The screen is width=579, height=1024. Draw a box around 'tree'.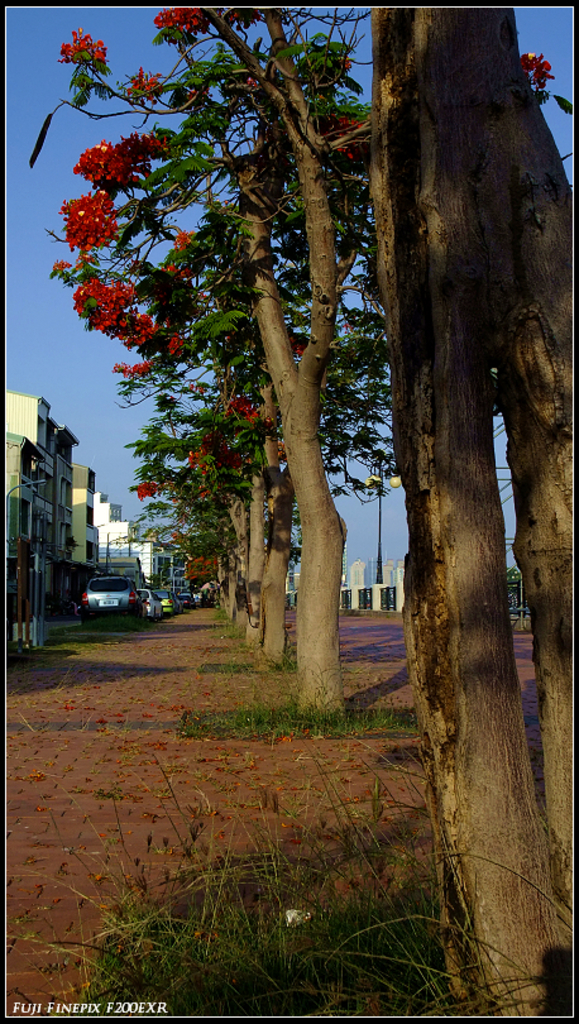
[x1=360, y1=0, x2=566, y2=1016].
